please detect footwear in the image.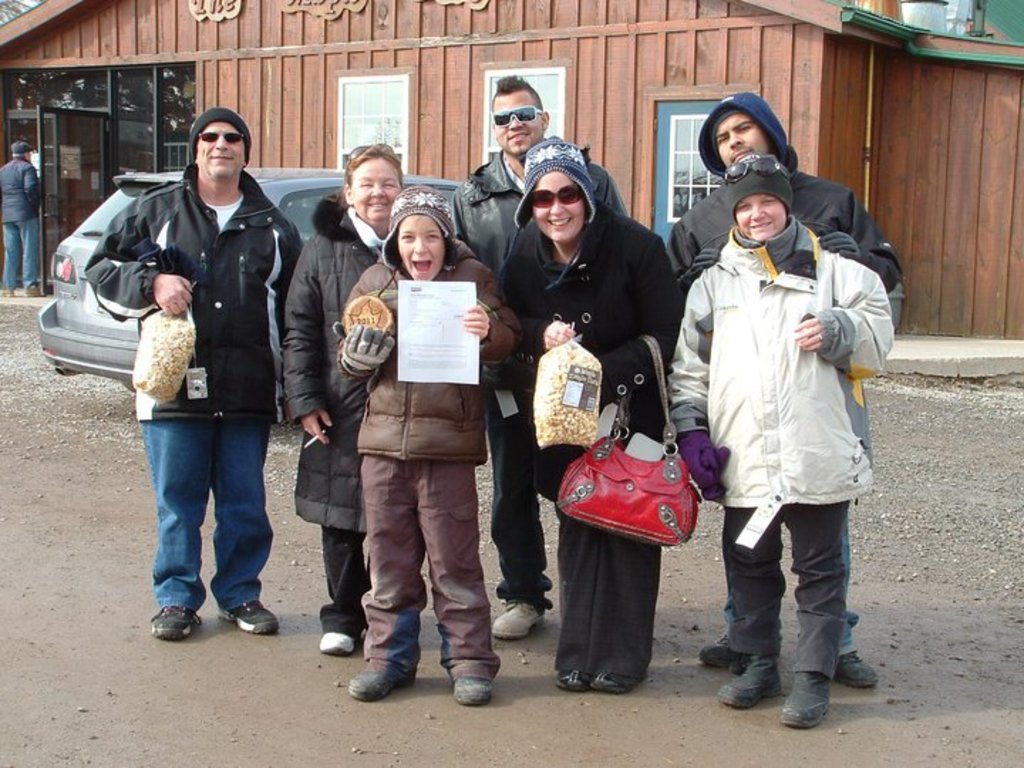
x1=777, y1=670, x2=829, y2=731.
